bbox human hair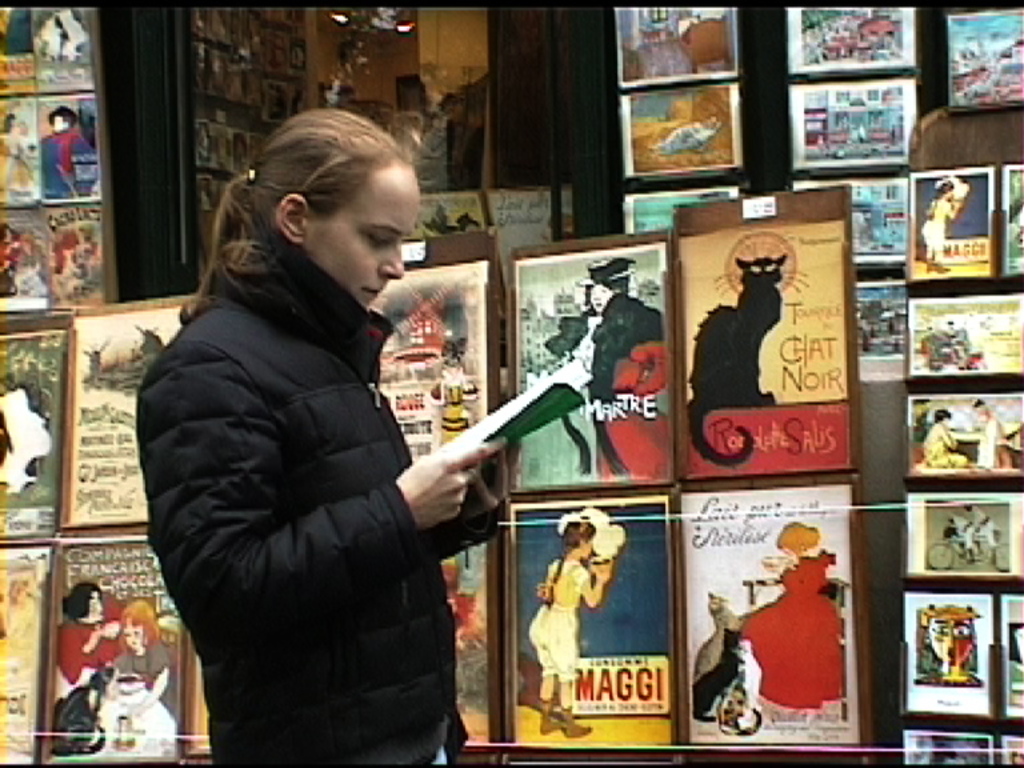
rect(45, 107, 80, 123)
